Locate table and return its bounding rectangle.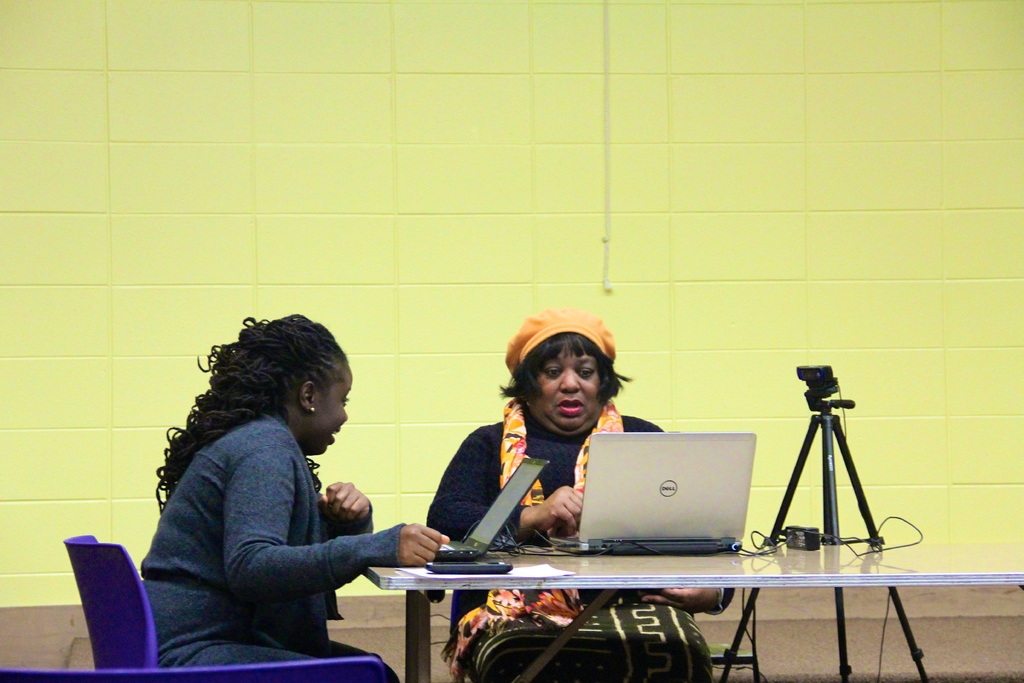
crop(367, 538, 1023, 682).
